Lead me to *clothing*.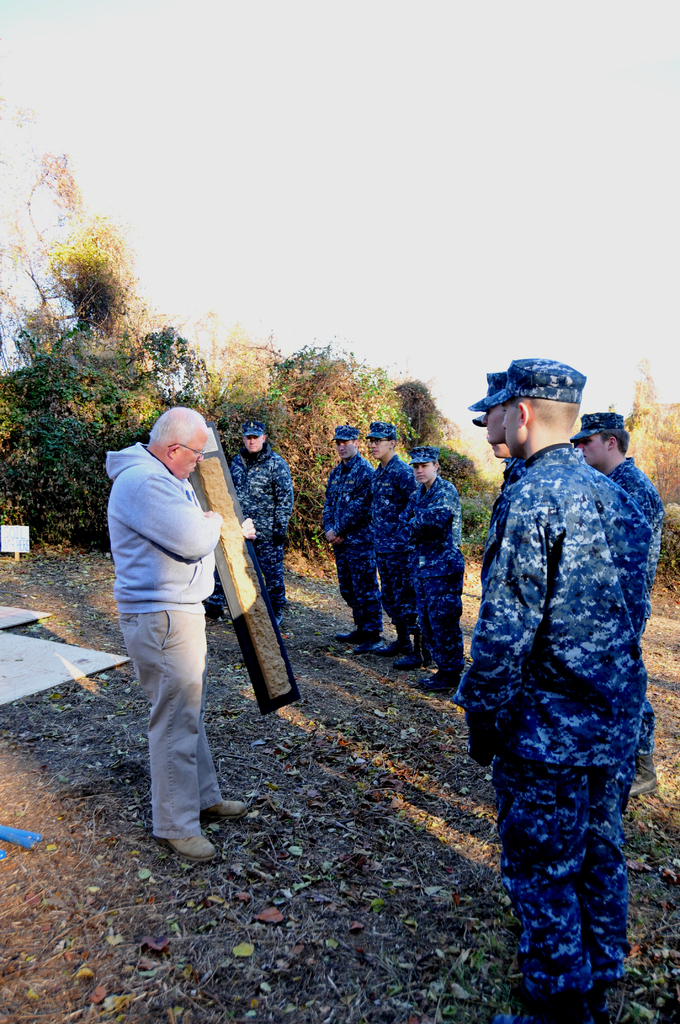
Lead to [x1=216, y1=438, x2=316, y2=612].
